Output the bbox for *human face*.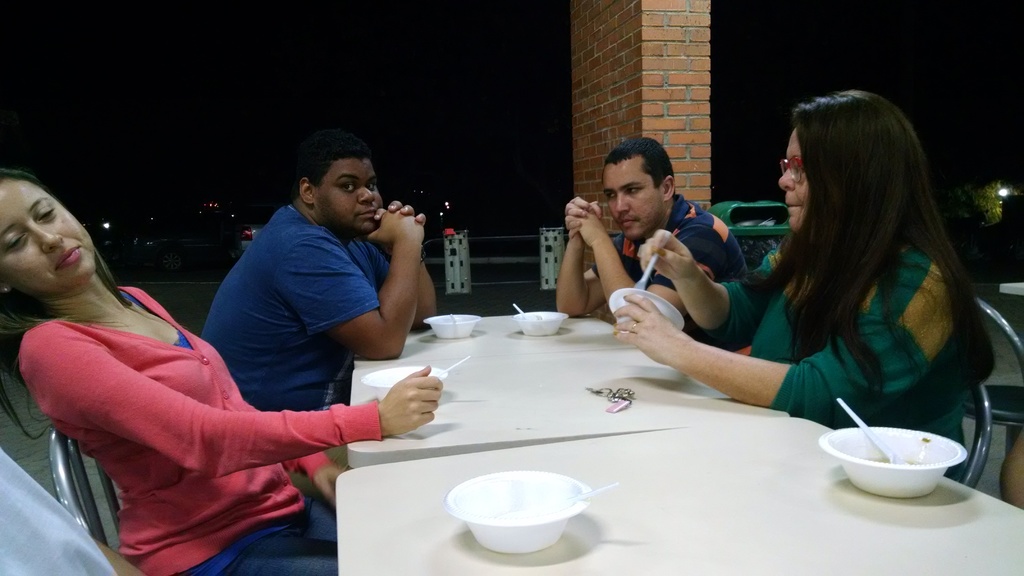
bbox=(0, 185, 93, 275).
